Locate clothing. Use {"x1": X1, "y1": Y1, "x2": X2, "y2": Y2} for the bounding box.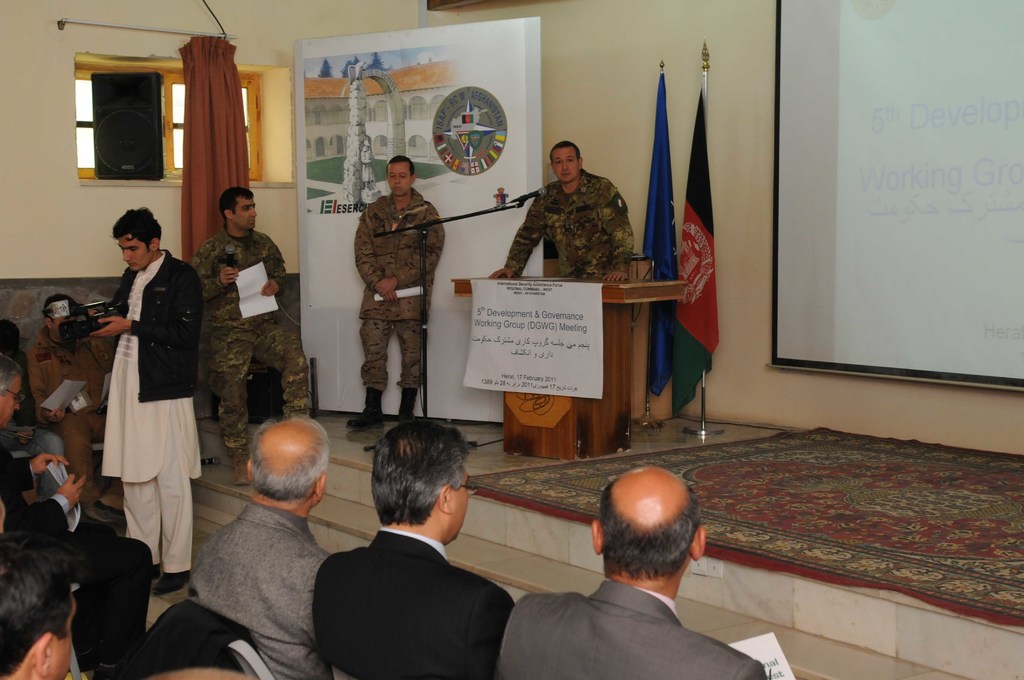
{"x1": 195, "y1": 500, "x2": 328, "y2": 679}.
